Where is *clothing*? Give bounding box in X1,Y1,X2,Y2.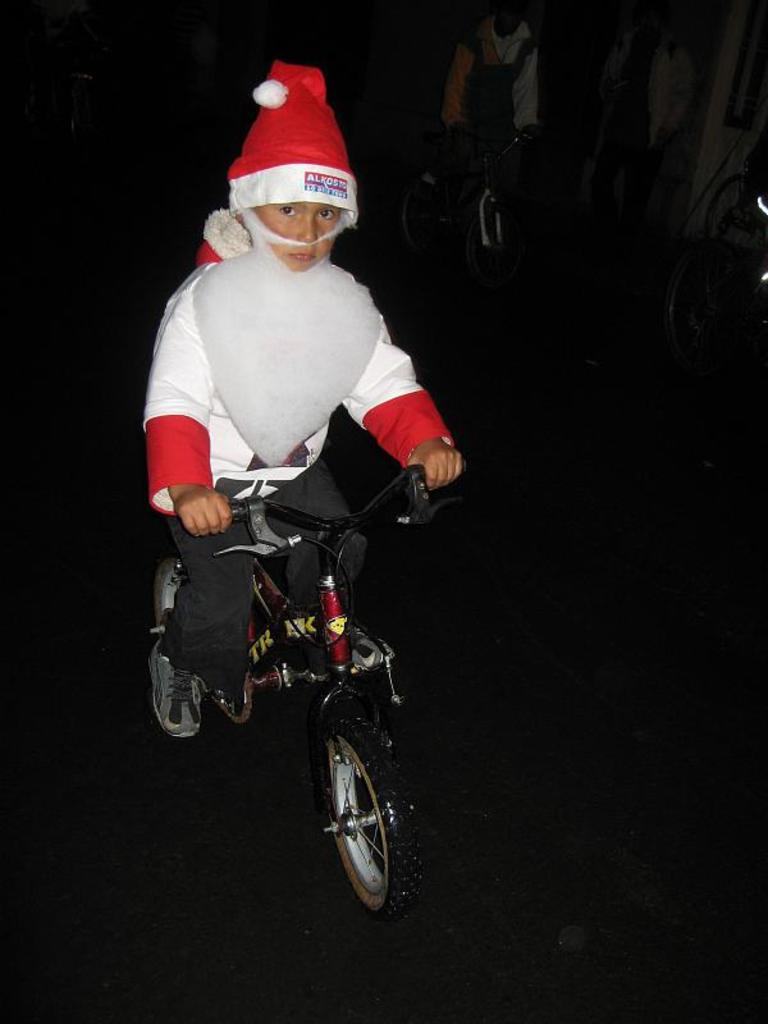
141,148,442,655.
